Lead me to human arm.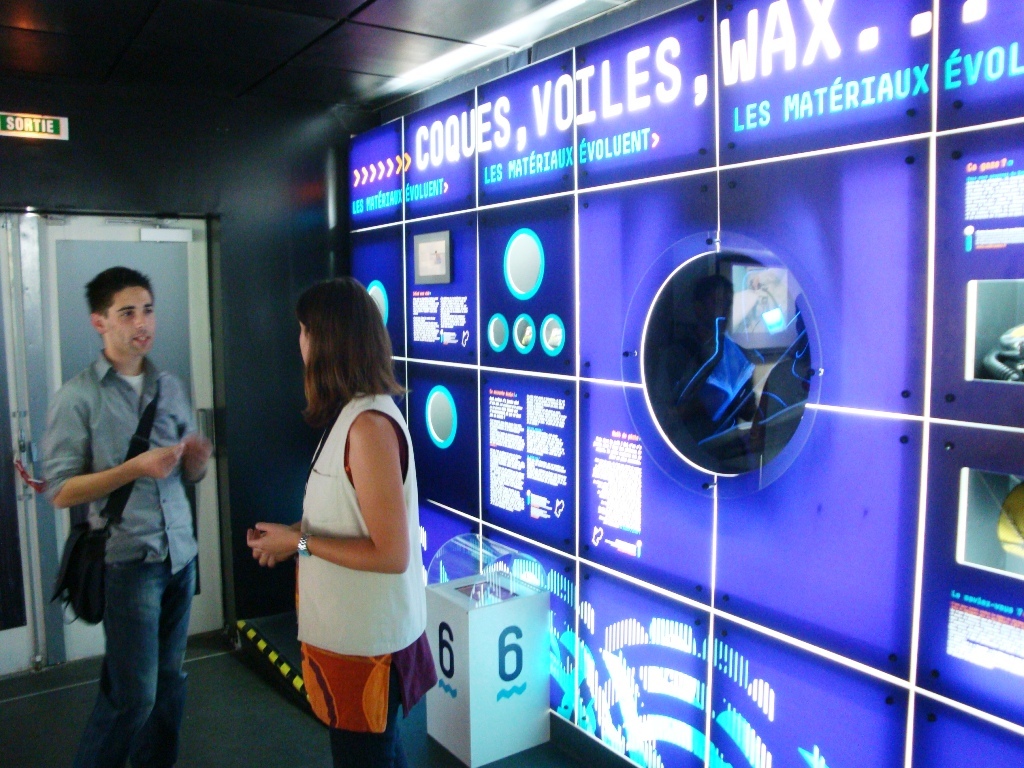
Lead to l=170, t=373, r=218, b=500.
